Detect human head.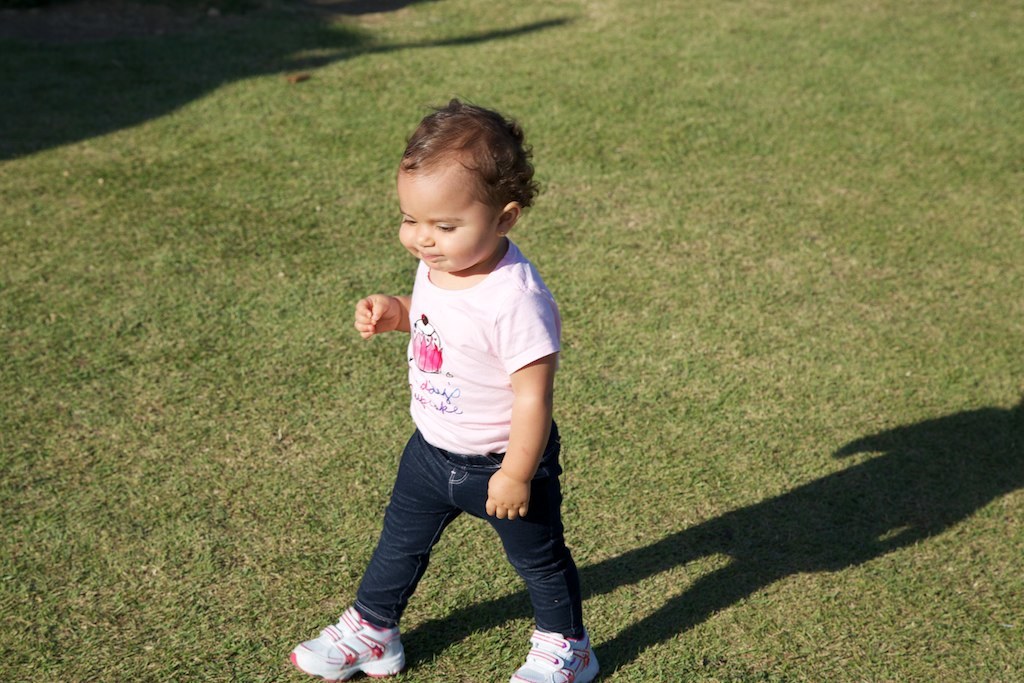
Detected at (371,108,523,274).
